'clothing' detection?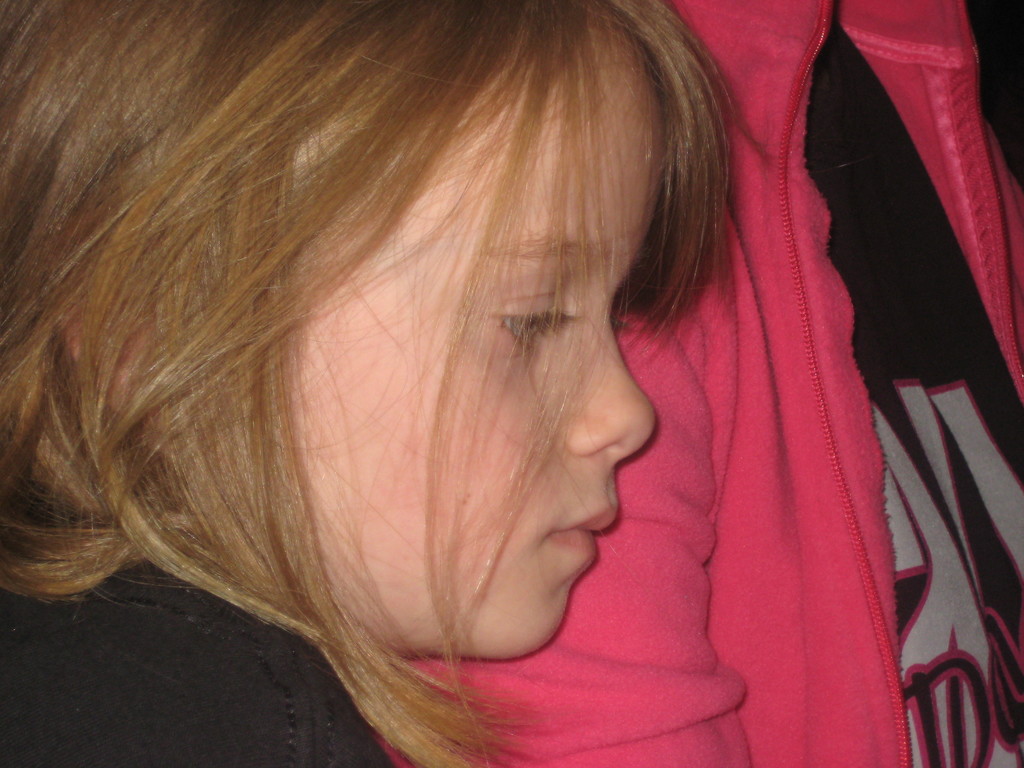
0,558,383,767
